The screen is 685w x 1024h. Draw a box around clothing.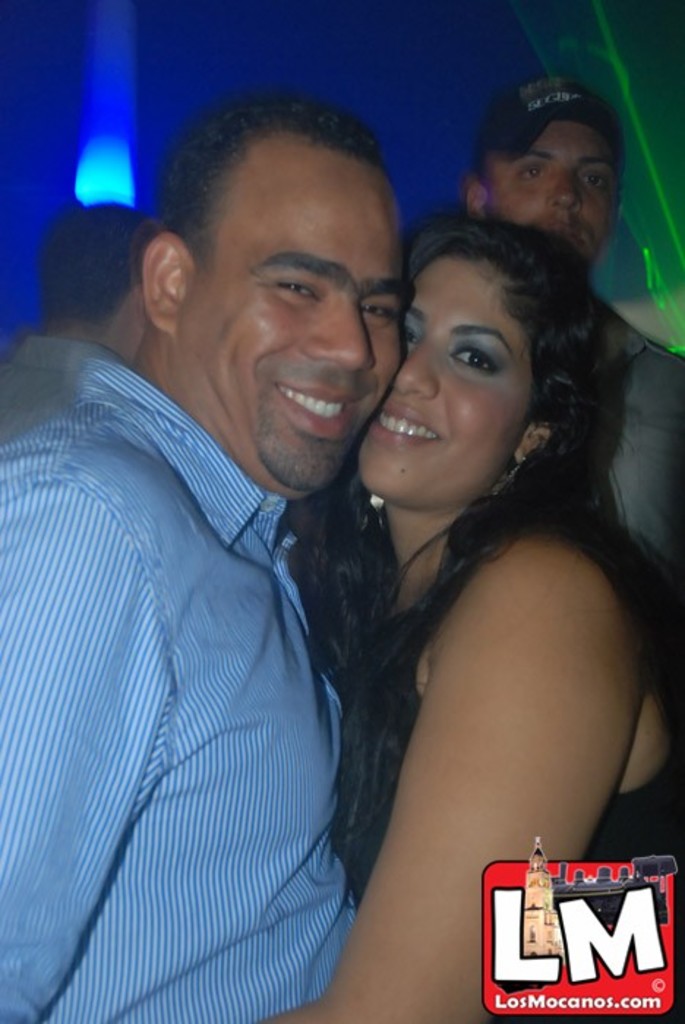
Rect(19, 301, 385, 1023).
